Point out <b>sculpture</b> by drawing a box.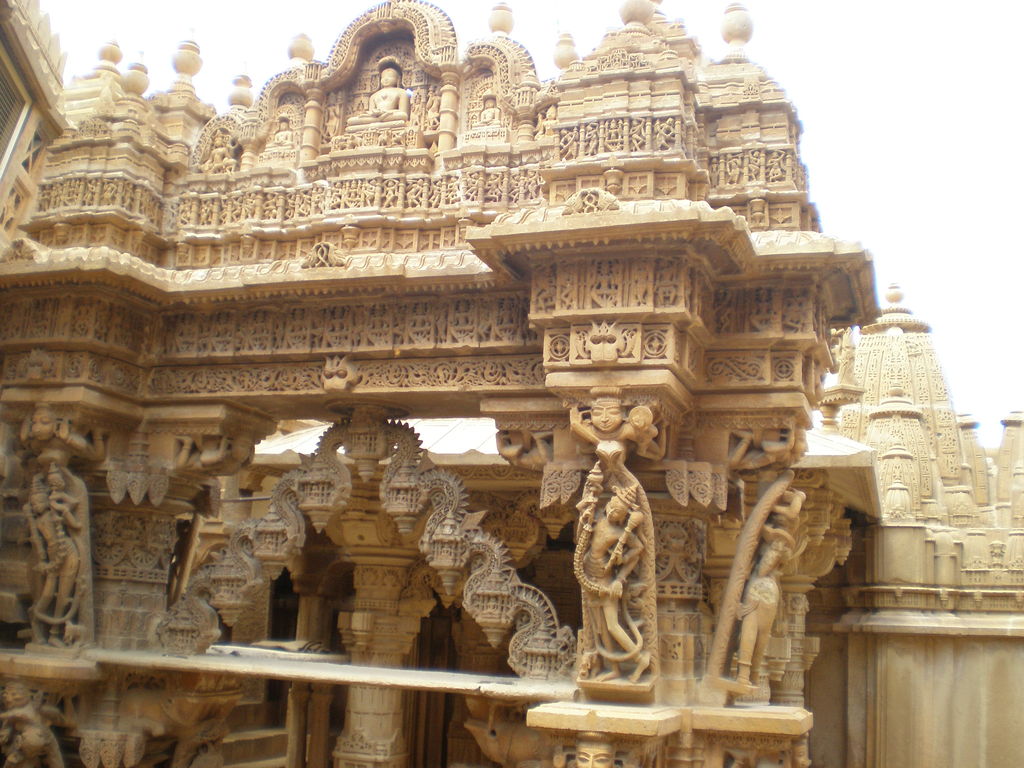
rect(250, 312, 271, 351).
